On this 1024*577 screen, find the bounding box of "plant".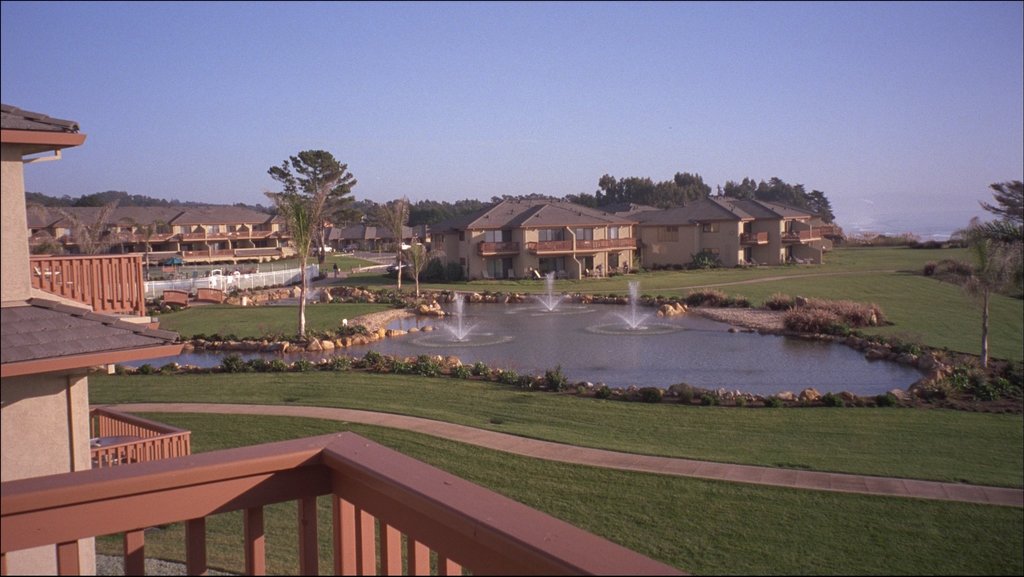
Bounding box: [x1=366, y1=346, x2=378, y2=367].
